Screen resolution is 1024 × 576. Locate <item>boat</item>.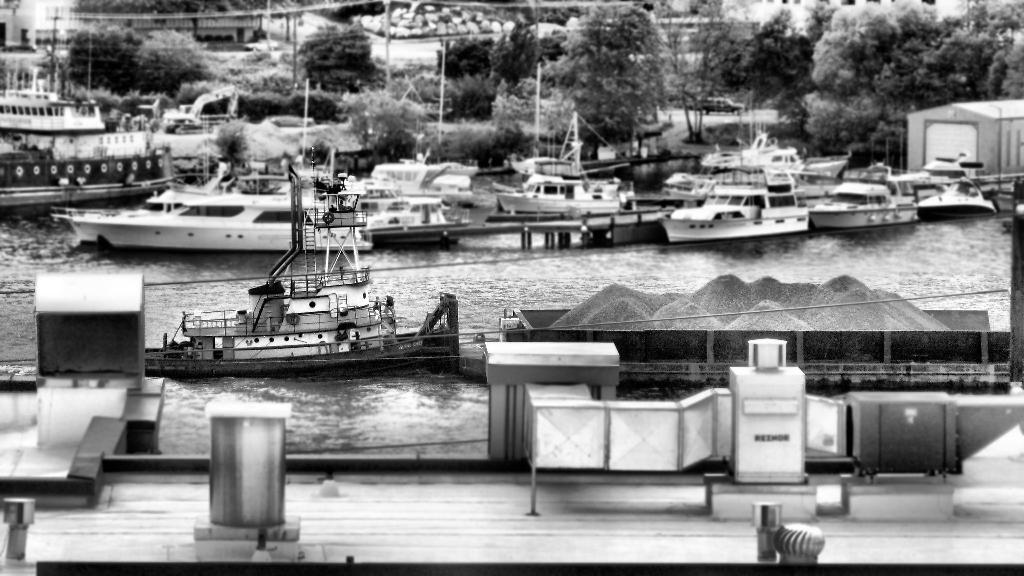
detection(670, 180, 806, 233).
